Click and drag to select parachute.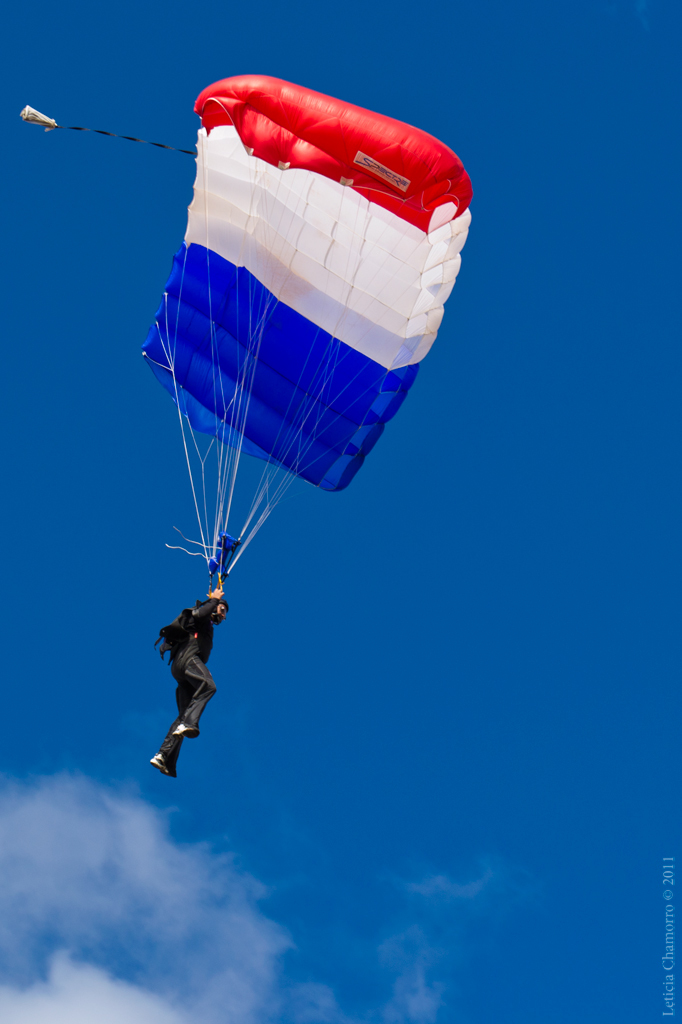
Selection: x1=135, y1=80, x2=475, y2=580.
